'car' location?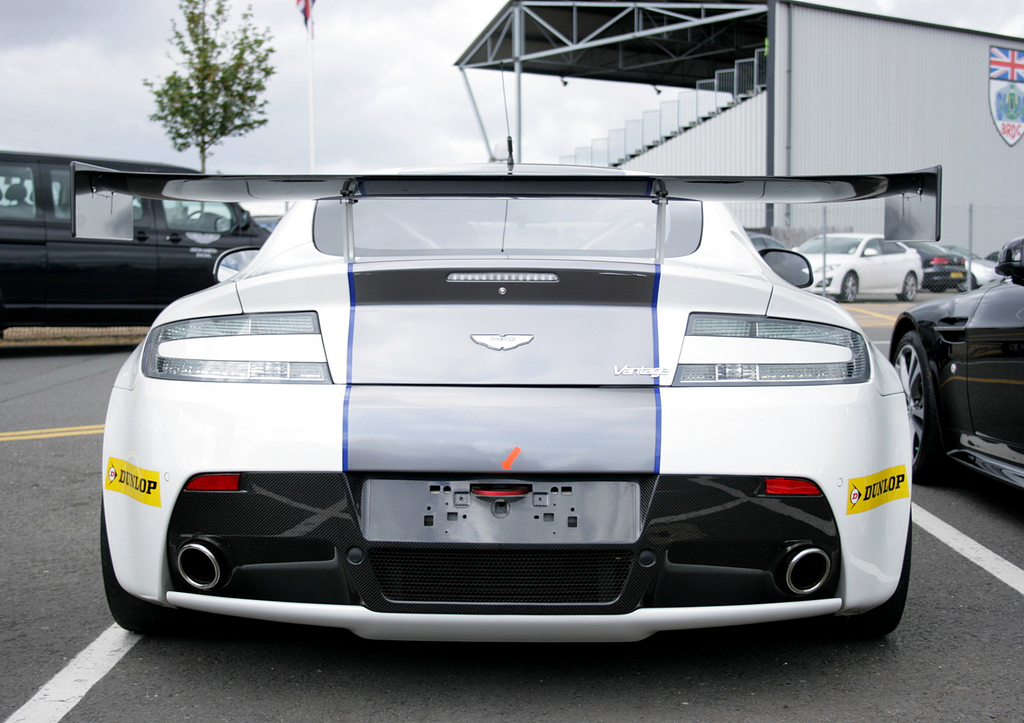
883, 240, 1023, 499
